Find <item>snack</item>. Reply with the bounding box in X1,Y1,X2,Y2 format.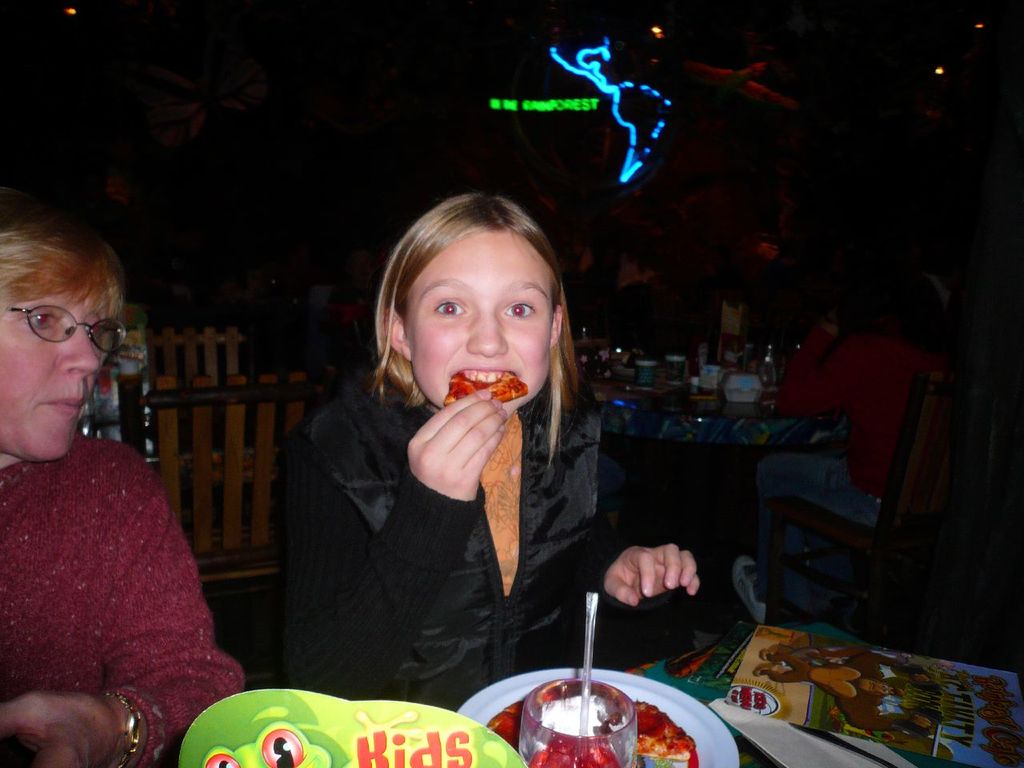
630,698,697,767.
